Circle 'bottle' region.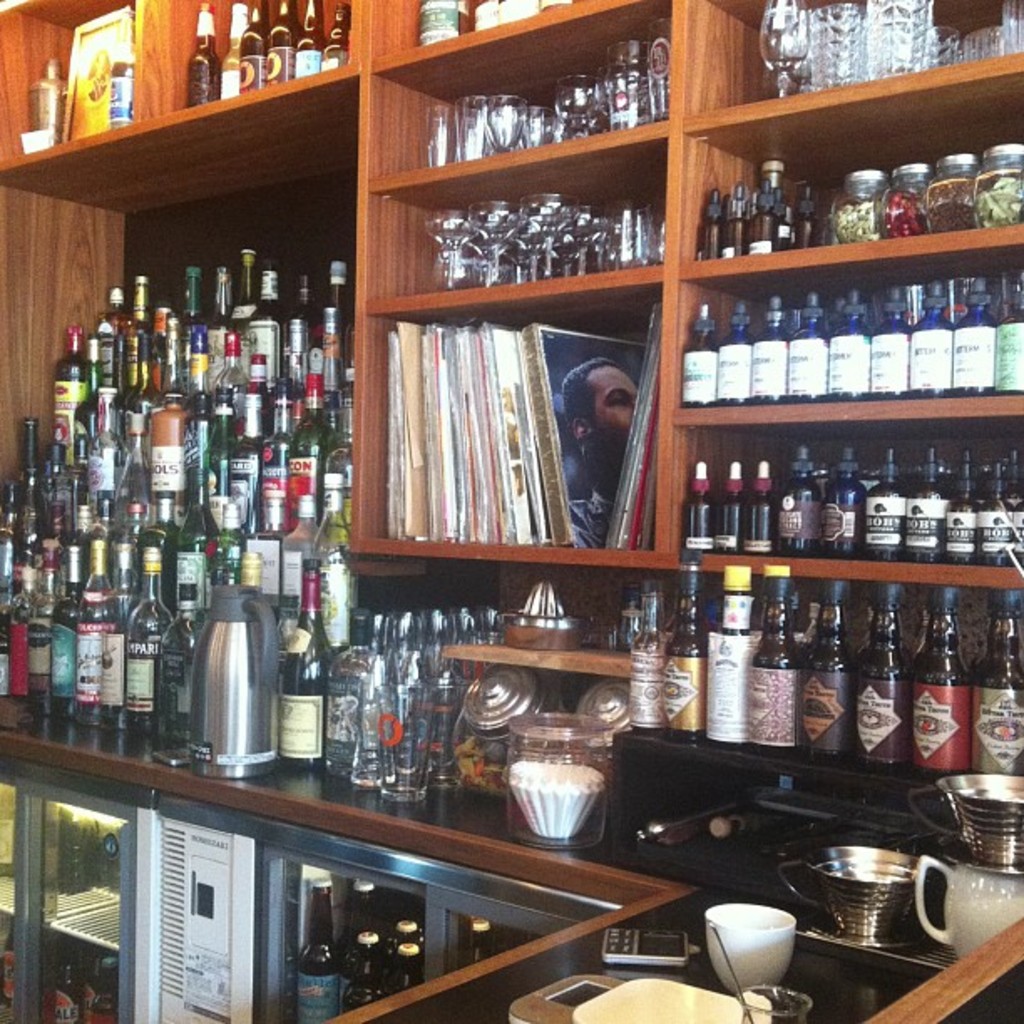
Region: (320,611,405,793).
